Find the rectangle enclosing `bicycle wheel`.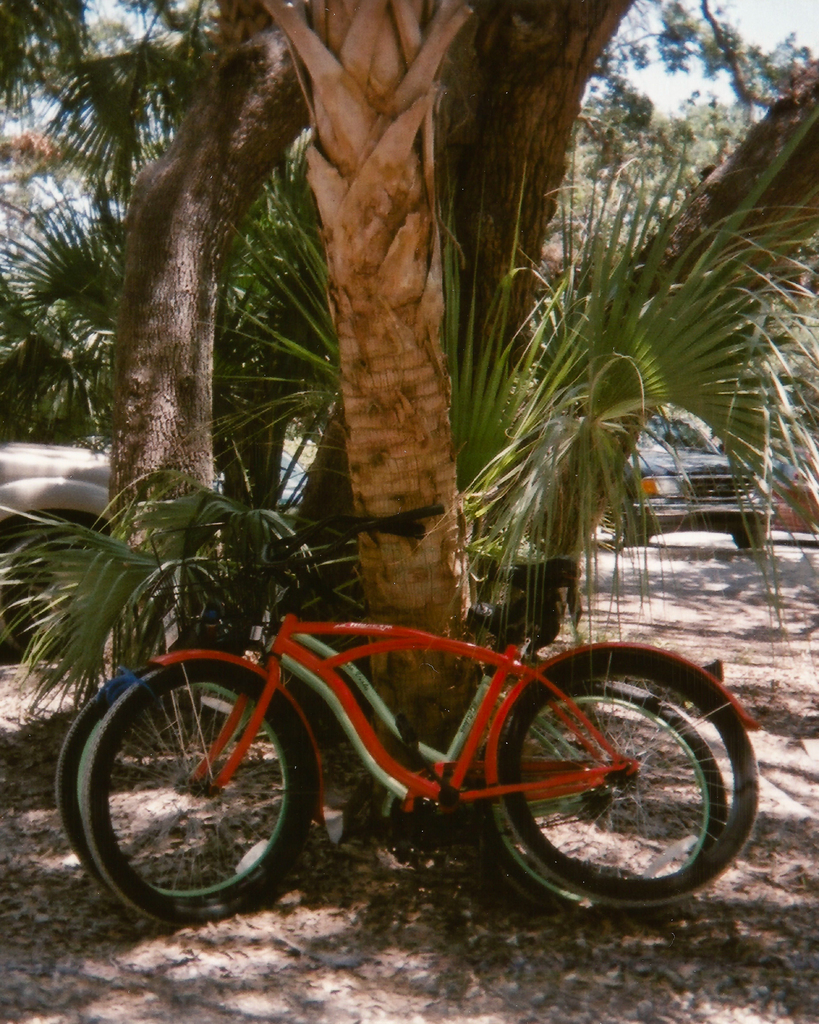
l=479, t=678, r=749, b=936.
